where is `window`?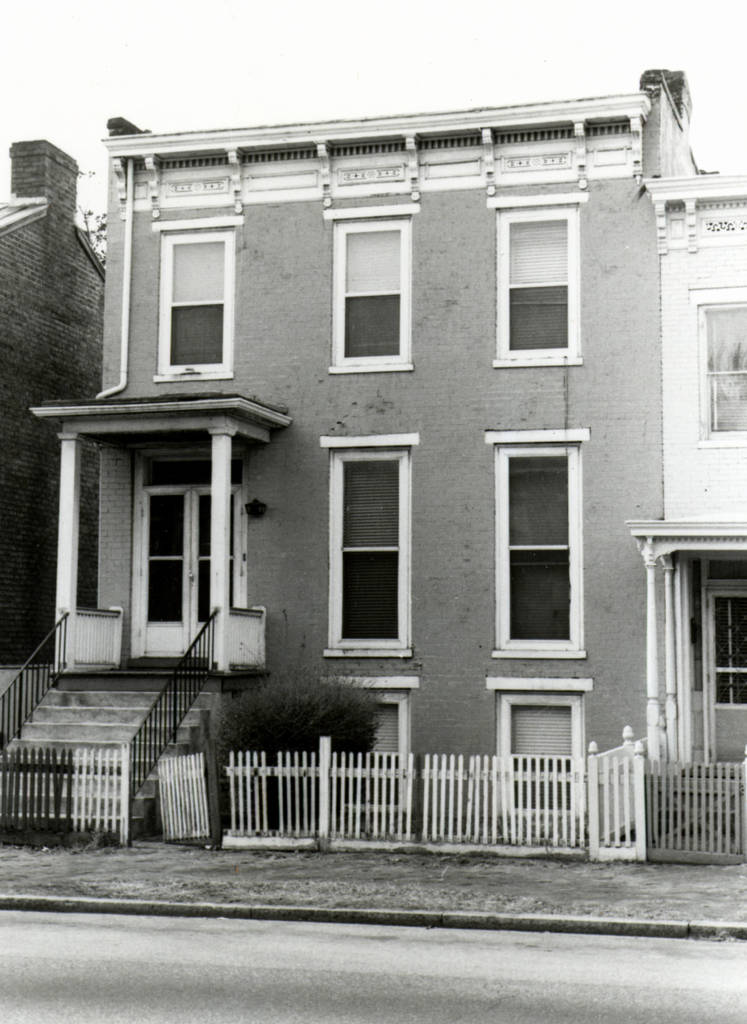
crop(690, 298, 746, 466).
